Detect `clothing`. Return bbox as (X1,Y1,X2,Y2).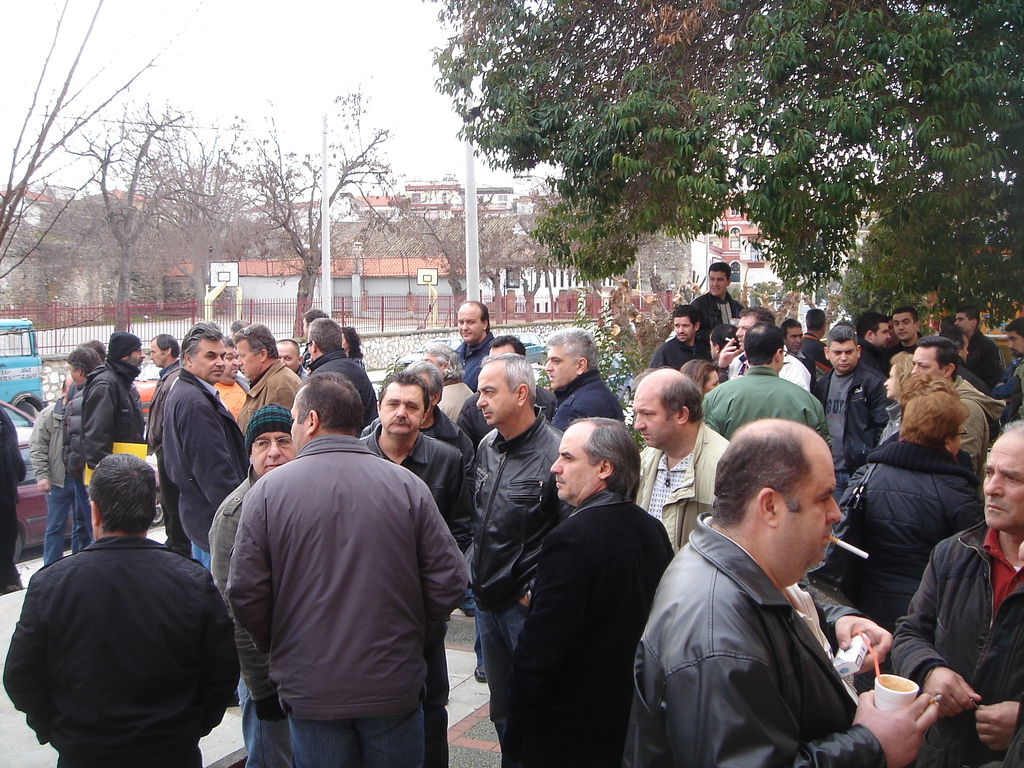
(630,515,887,767).
